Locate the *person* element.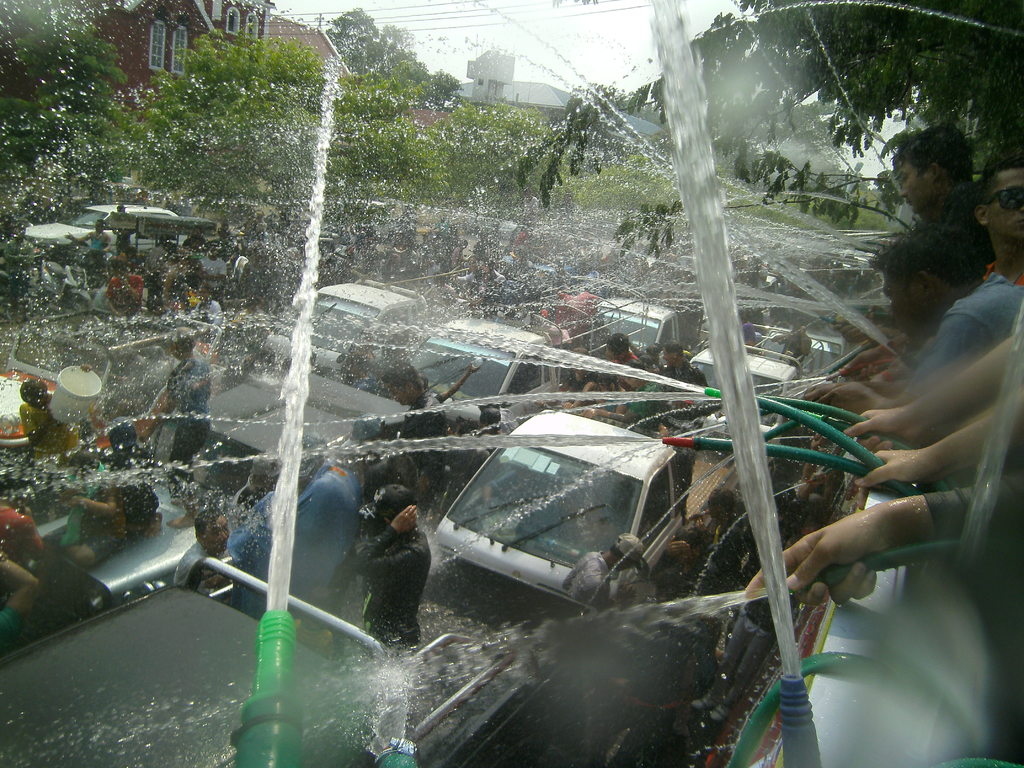
Element bbox: [171, 504, 229, 597].
